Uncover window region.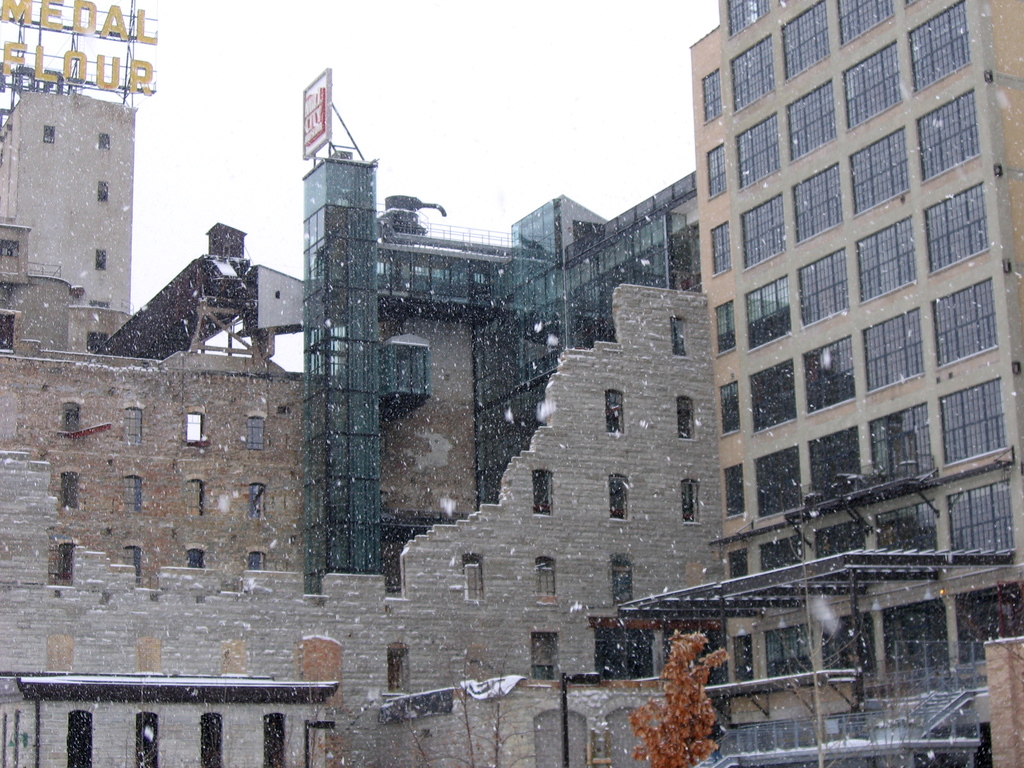
Uncovered: 248 545 269 580.
